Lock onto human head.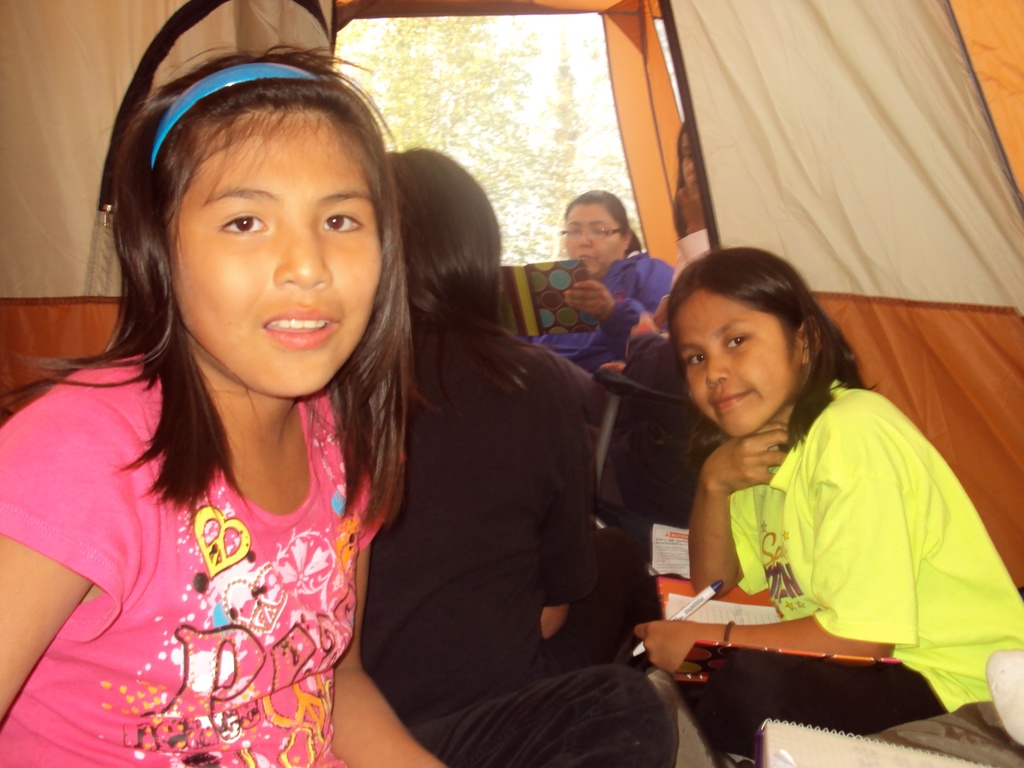
Locked: x1=559 y1=189 x2=630 y2=273.
